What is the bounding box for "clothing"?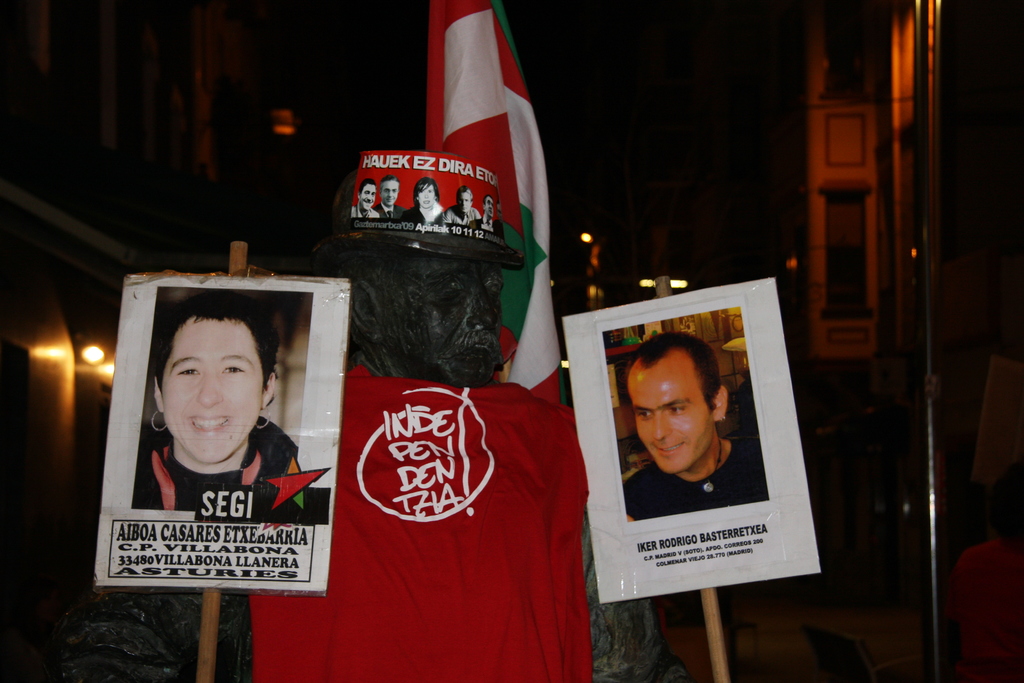
<region>120, 364, 298, 520</region>.
